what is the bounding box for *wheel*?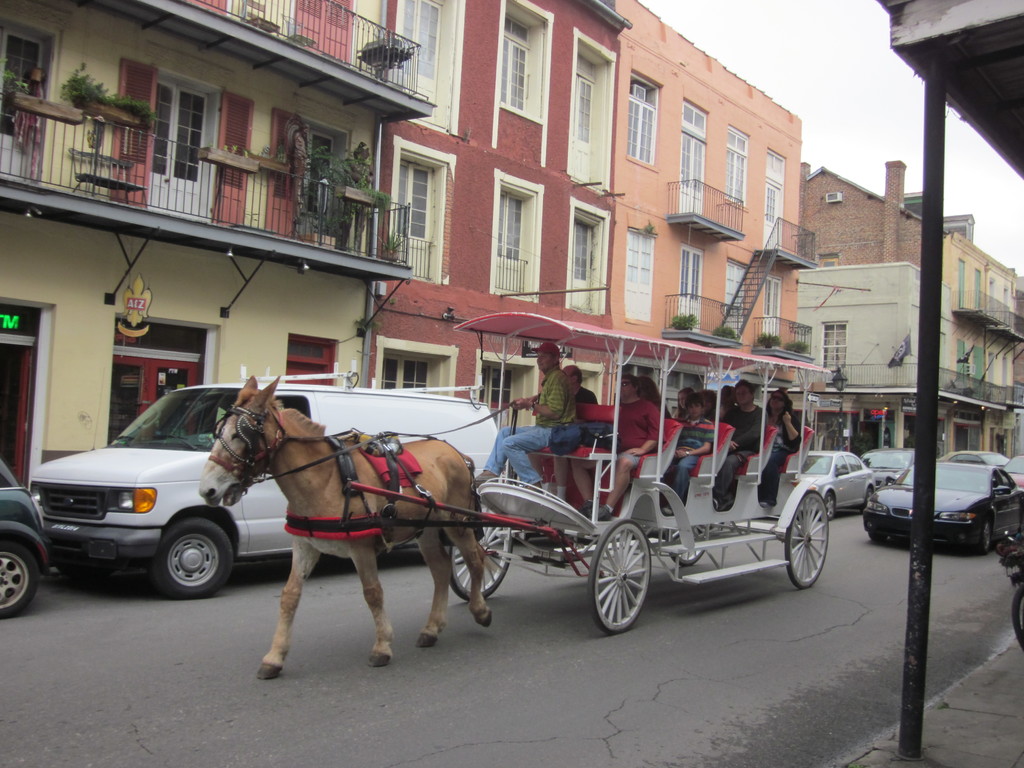
[x1=150, y1=519, x2=233, y2=597].
